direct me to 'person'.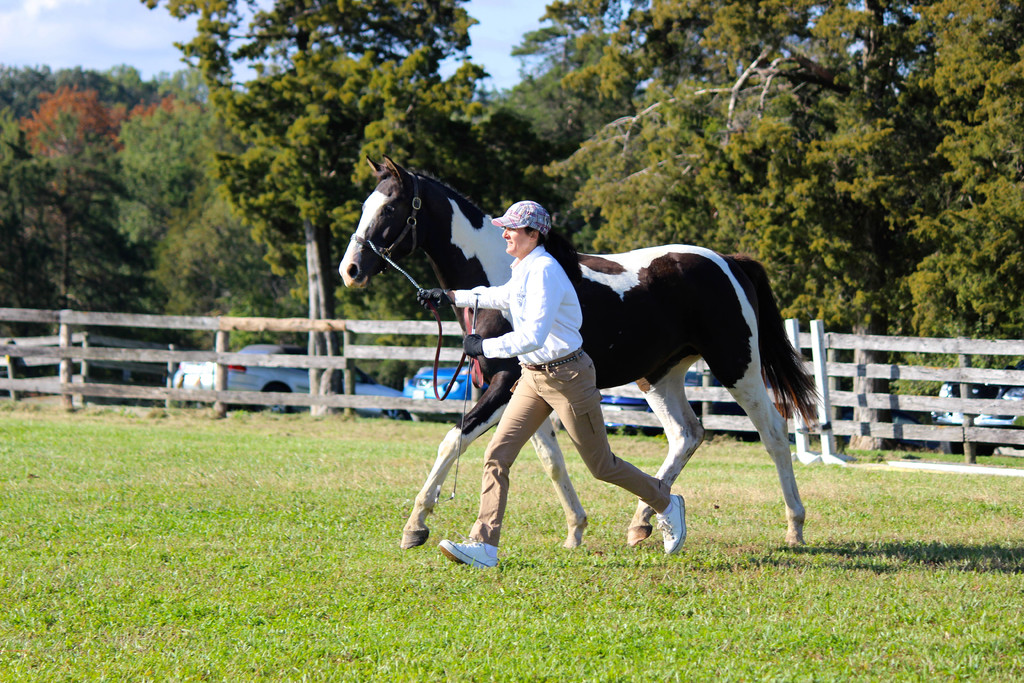
Direction: (x1=423, y1=206, x2=661, y2=572).
